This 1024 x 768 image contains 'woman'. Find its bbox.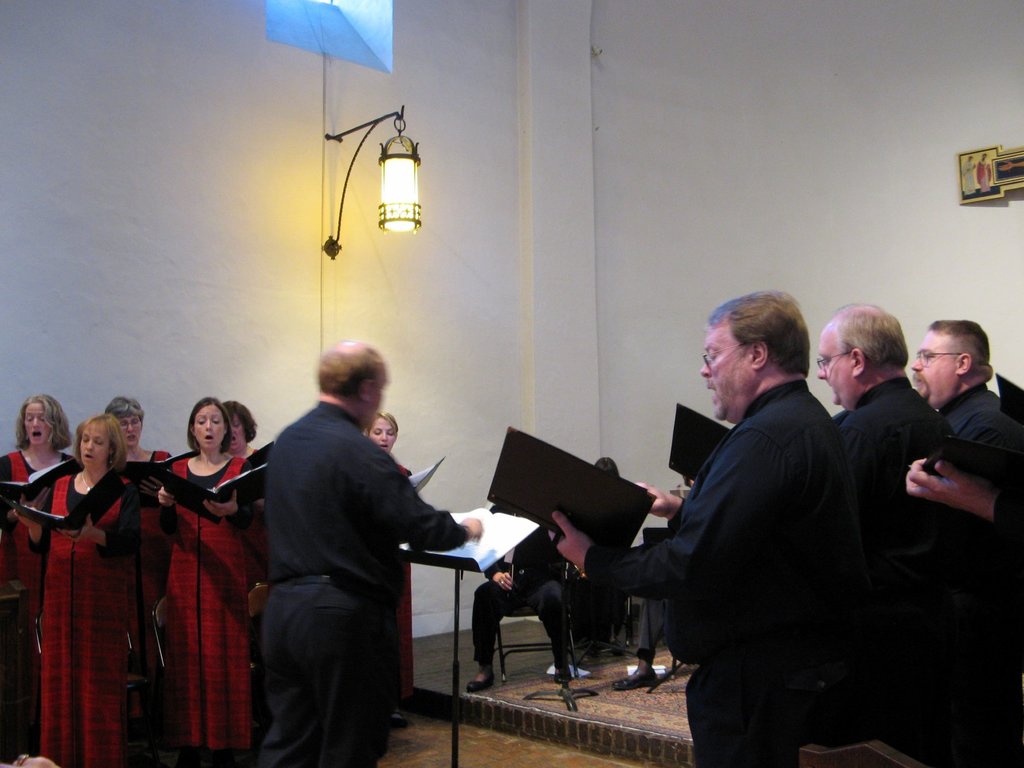
[360, 402, 420, 725].
